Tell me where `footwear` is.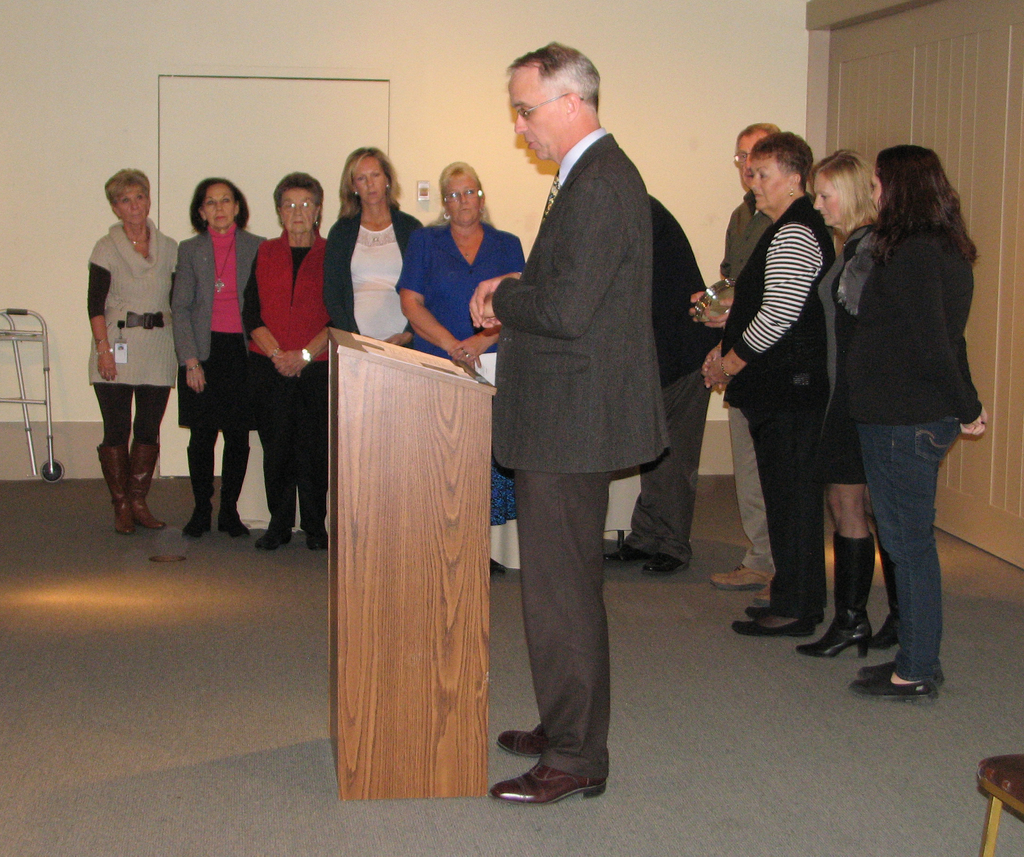
`footwear` is at 758, 577, 771, 608.
